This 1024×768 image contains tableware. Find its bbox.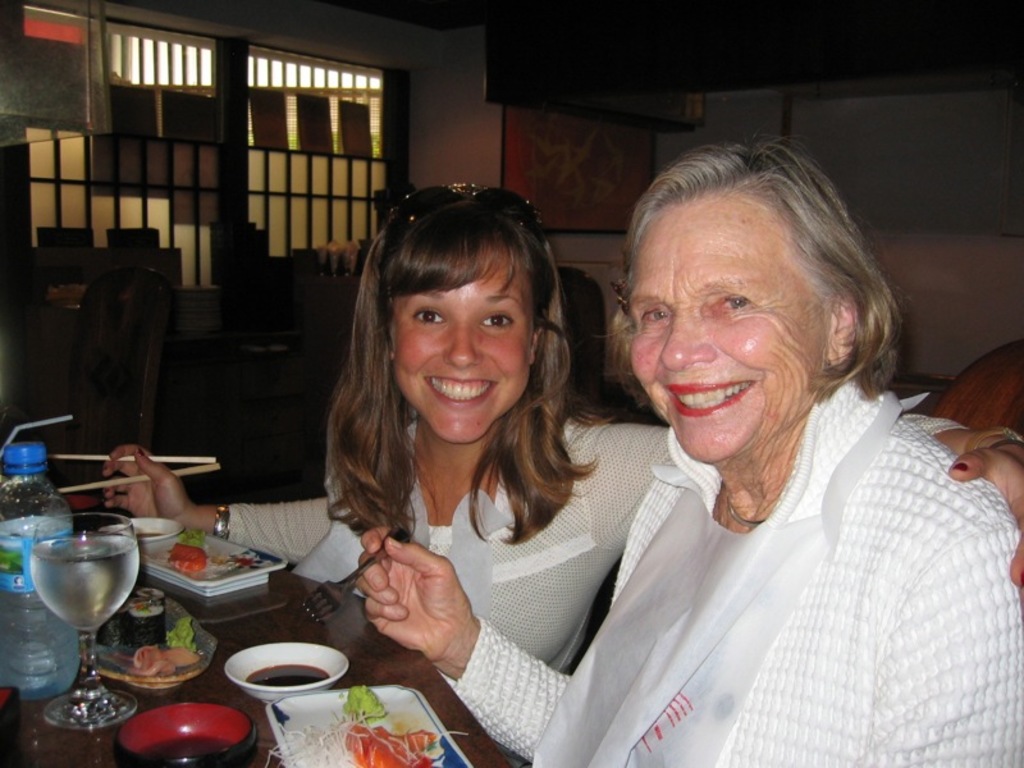
220, 641, 338, 716.
